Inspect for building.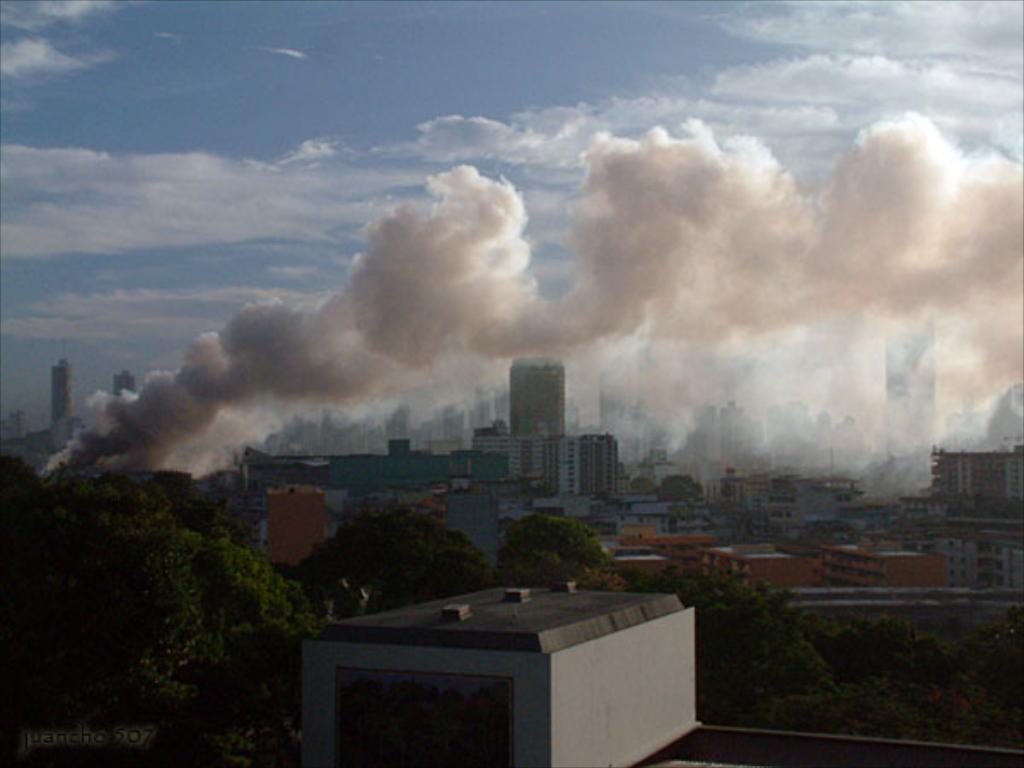
Inspection: bbox=[882, 316, 944, 461].
